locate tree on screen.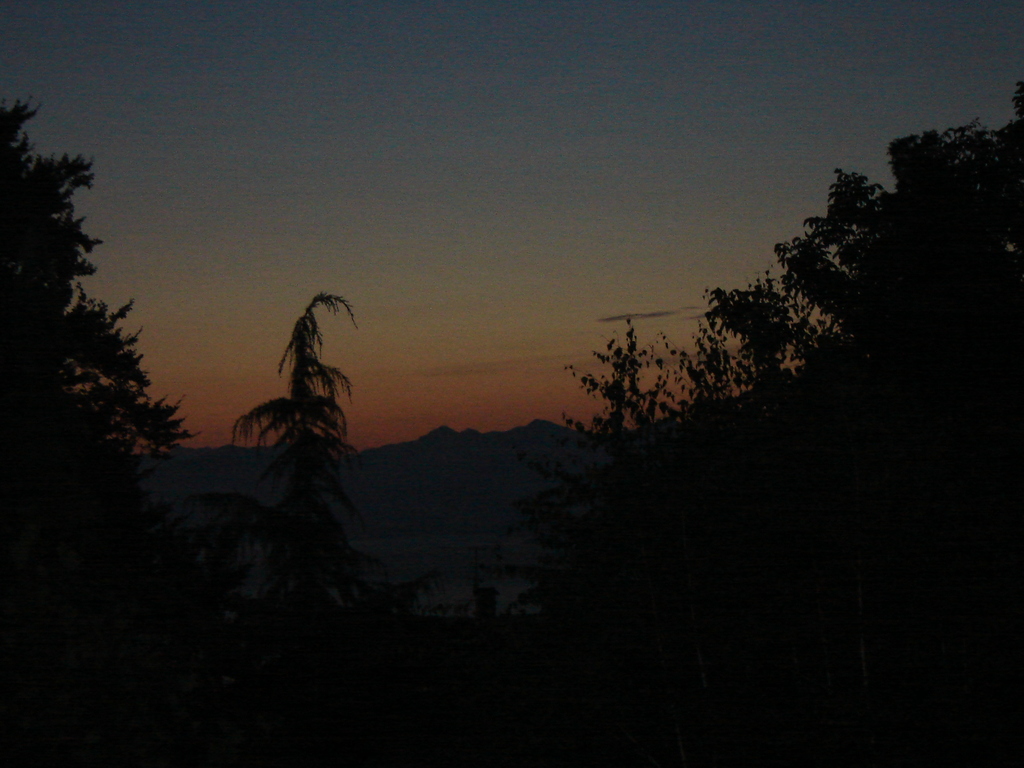
On screen at left=223, top=287, right=365, bottom=463.
